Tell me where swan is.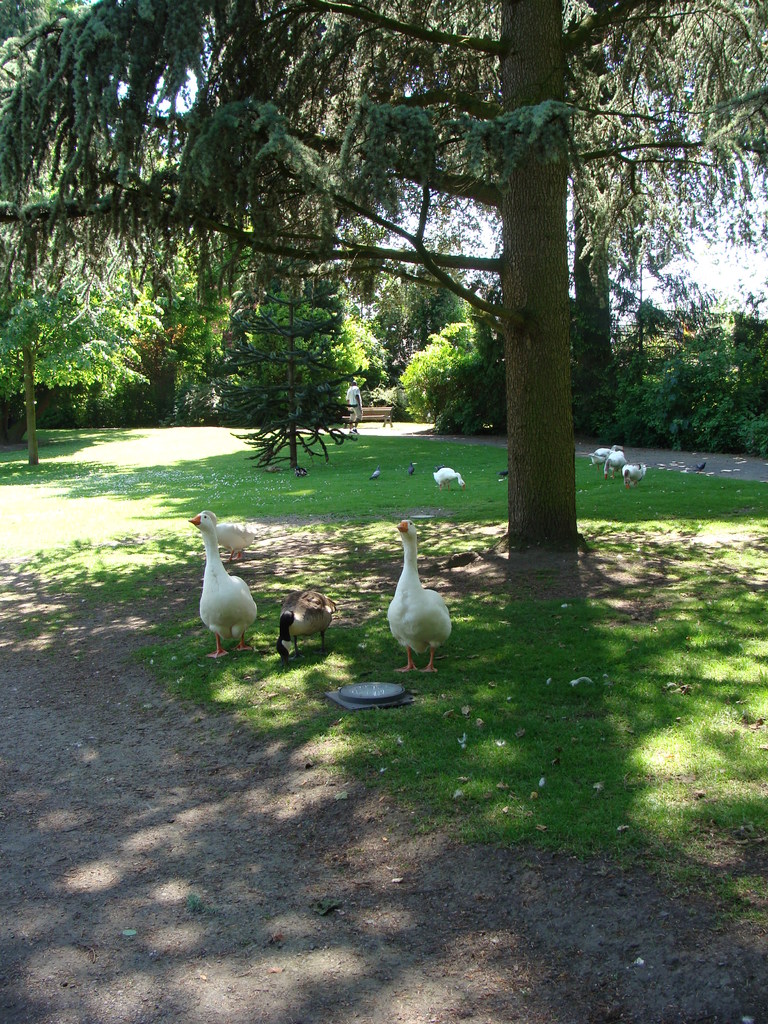
swan is at box(184, 508, 264, 659).
